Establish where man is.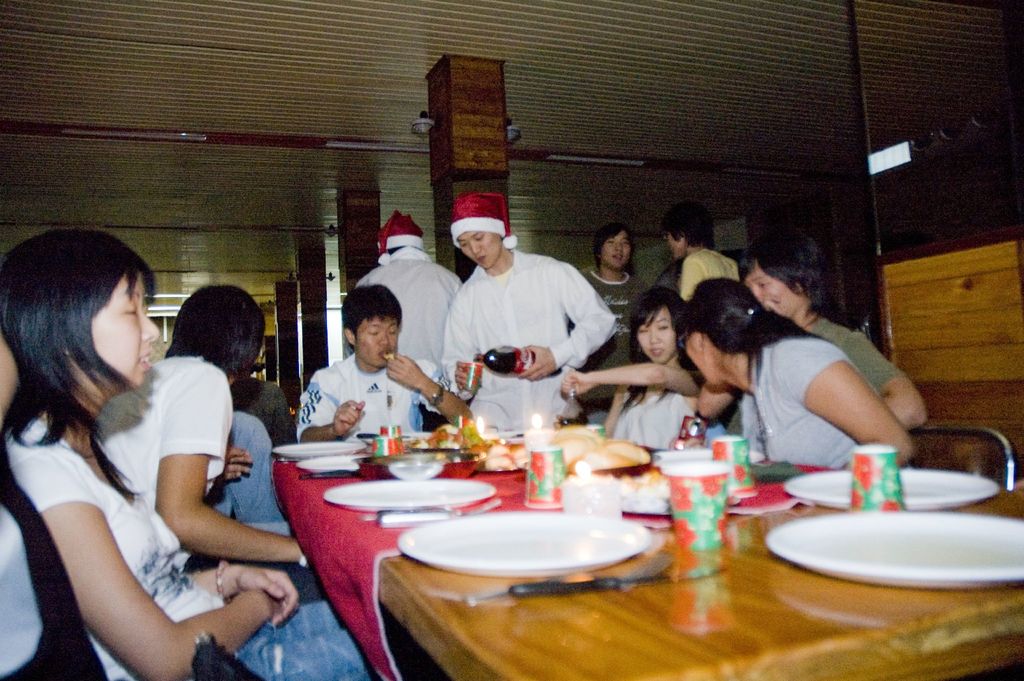
Established at 586/222/653/420.
